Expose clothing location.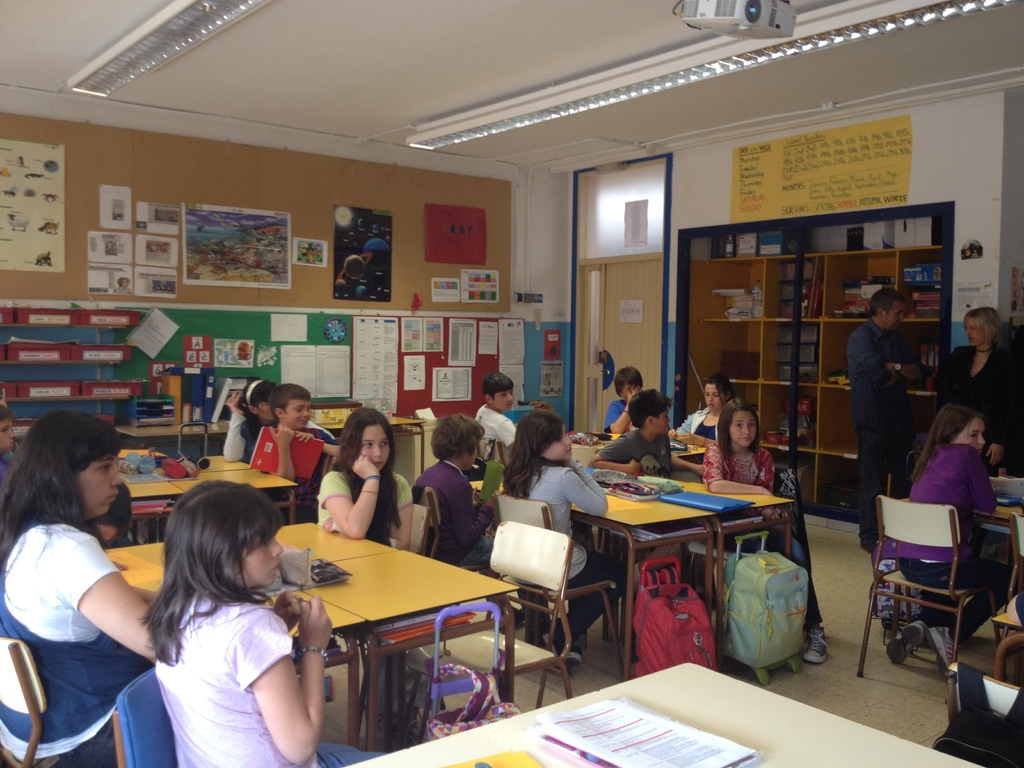
Exposed at [x1=518, y1=463, x2=630, y2=650].
